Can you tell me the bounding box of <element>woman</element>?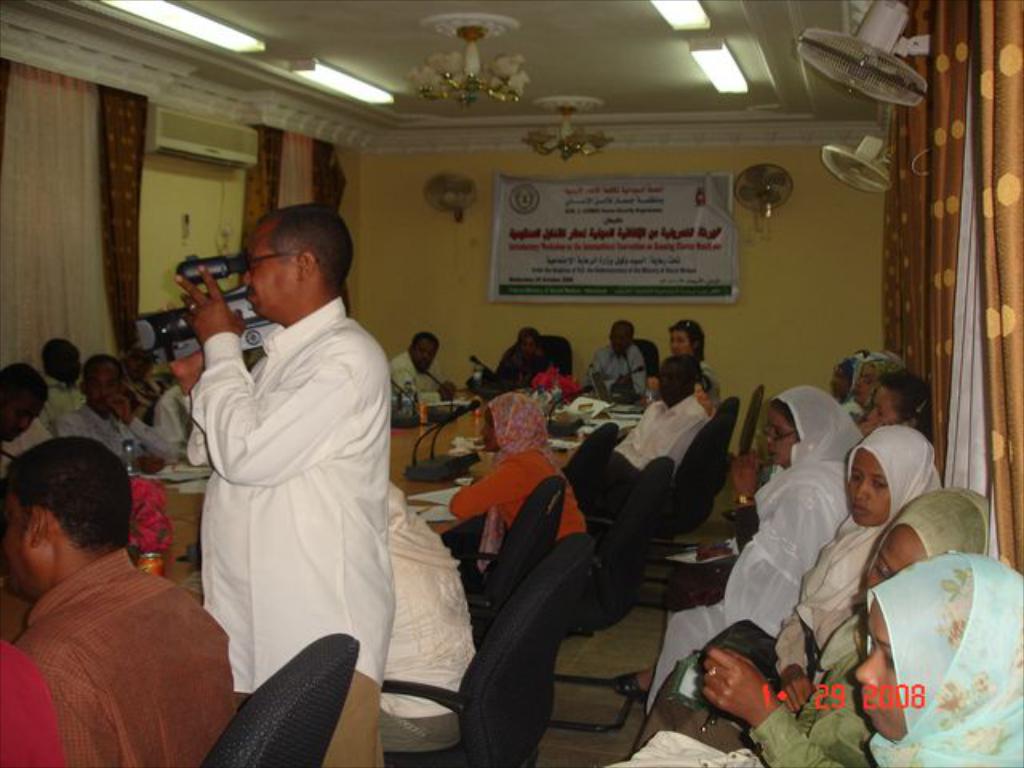
[left=856, top=376, right=930, bottom=440].
